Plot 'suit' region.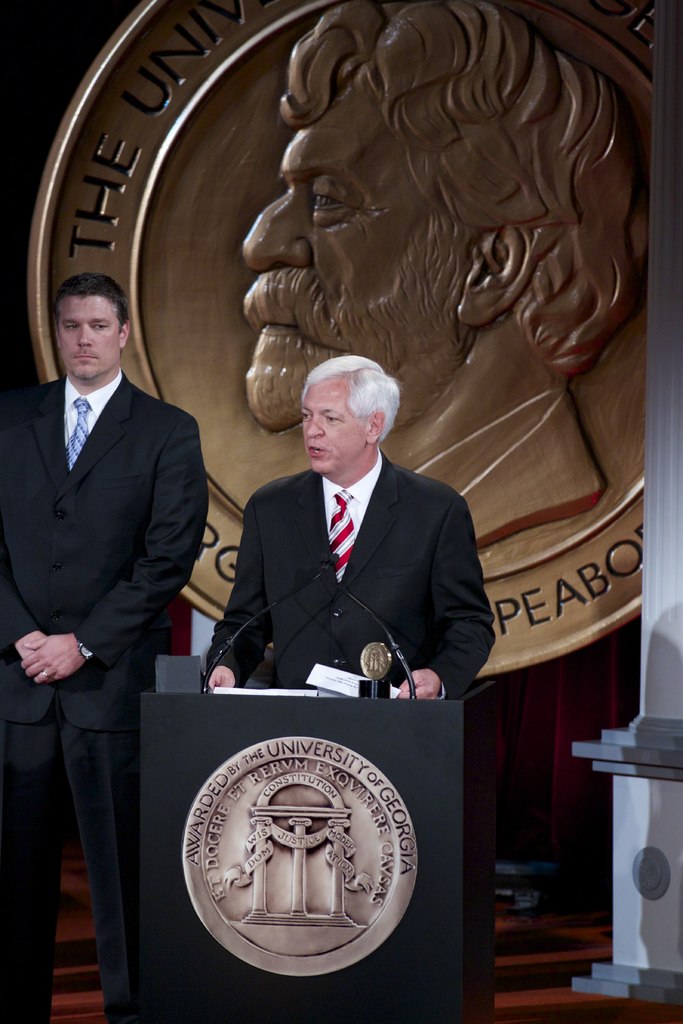
Plotted at [14,223,206,1016].
